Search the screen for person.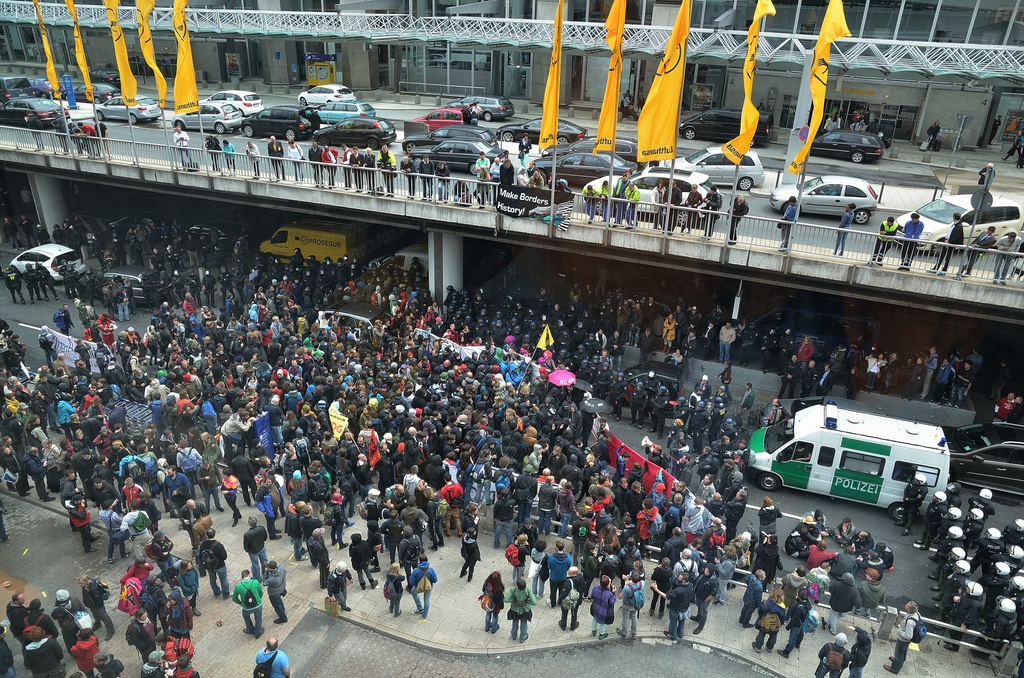
Found at <bbox>926, 122, 939, 152</bbox>.
